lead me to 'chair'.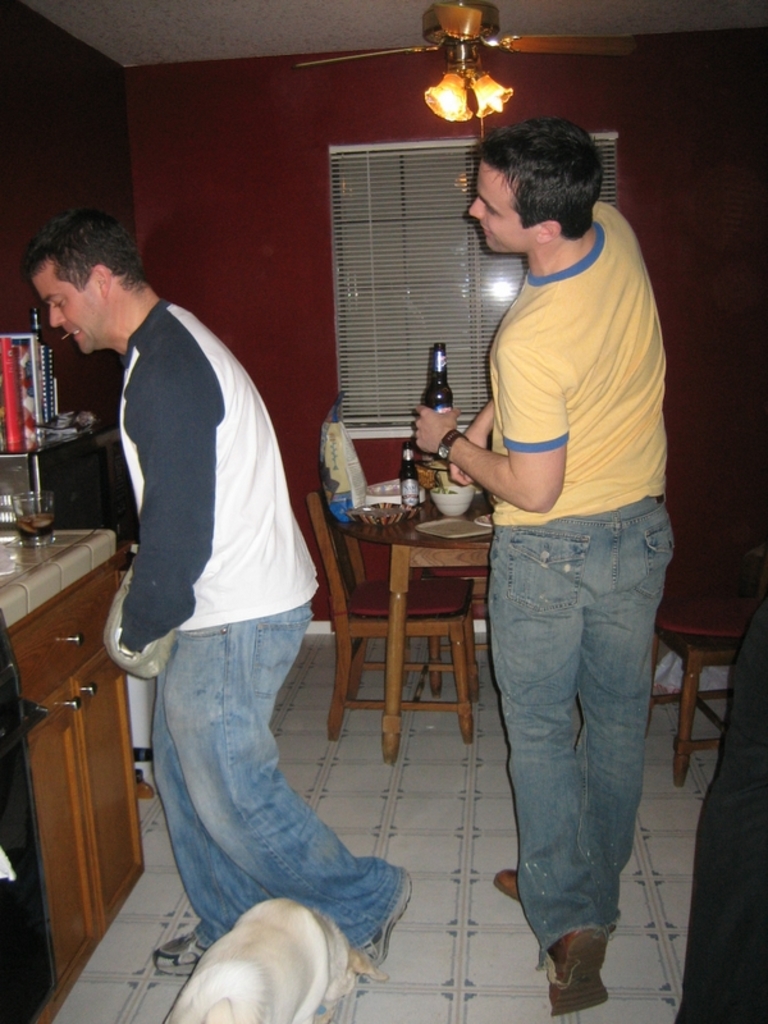
Lead to (653,591,750,786).
